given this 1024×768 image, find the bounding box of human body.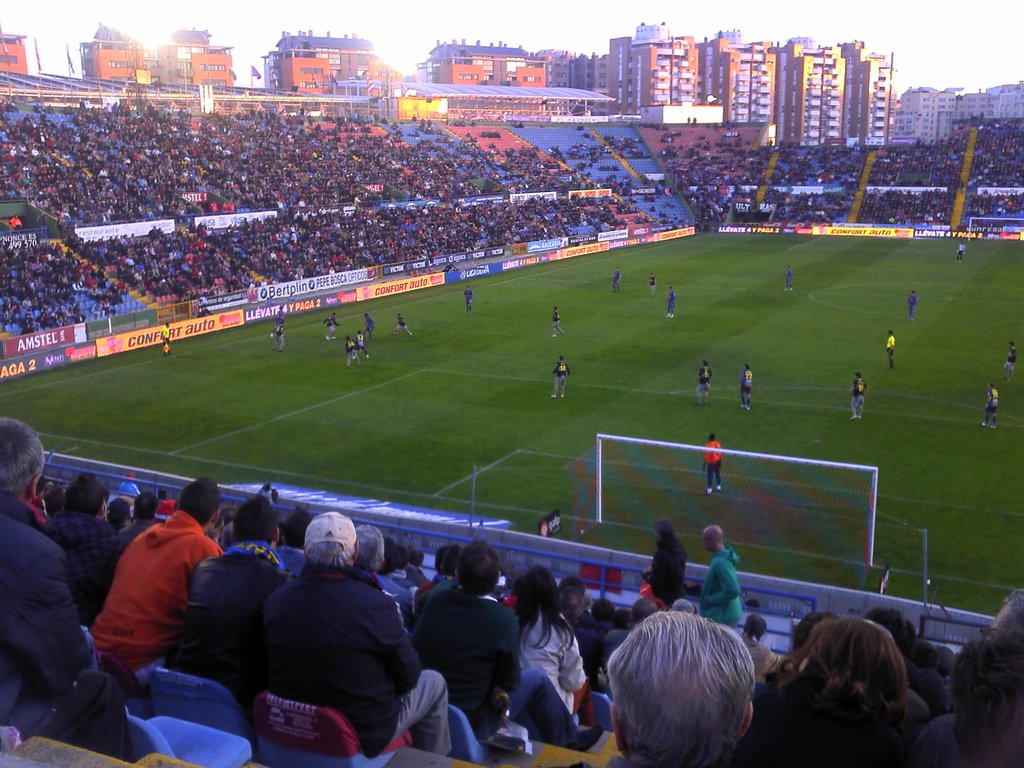
<region>362, 310, 371, 340</region>.
